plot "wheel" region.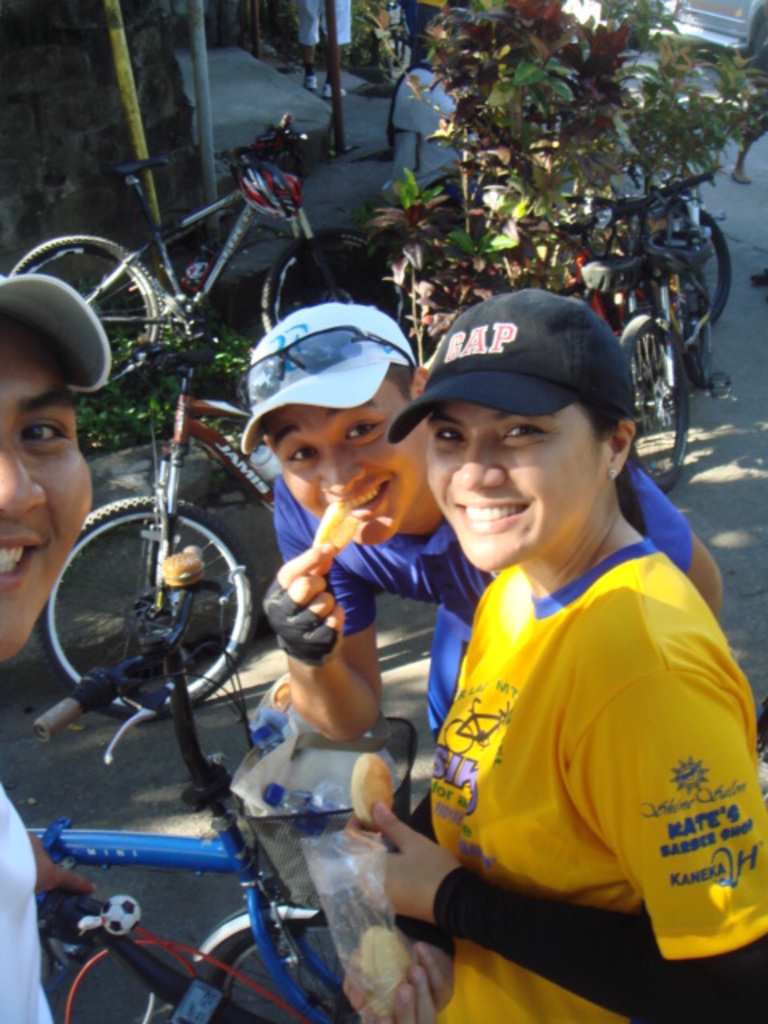
Plotted at bbox=[8, 229, 165, 390].
